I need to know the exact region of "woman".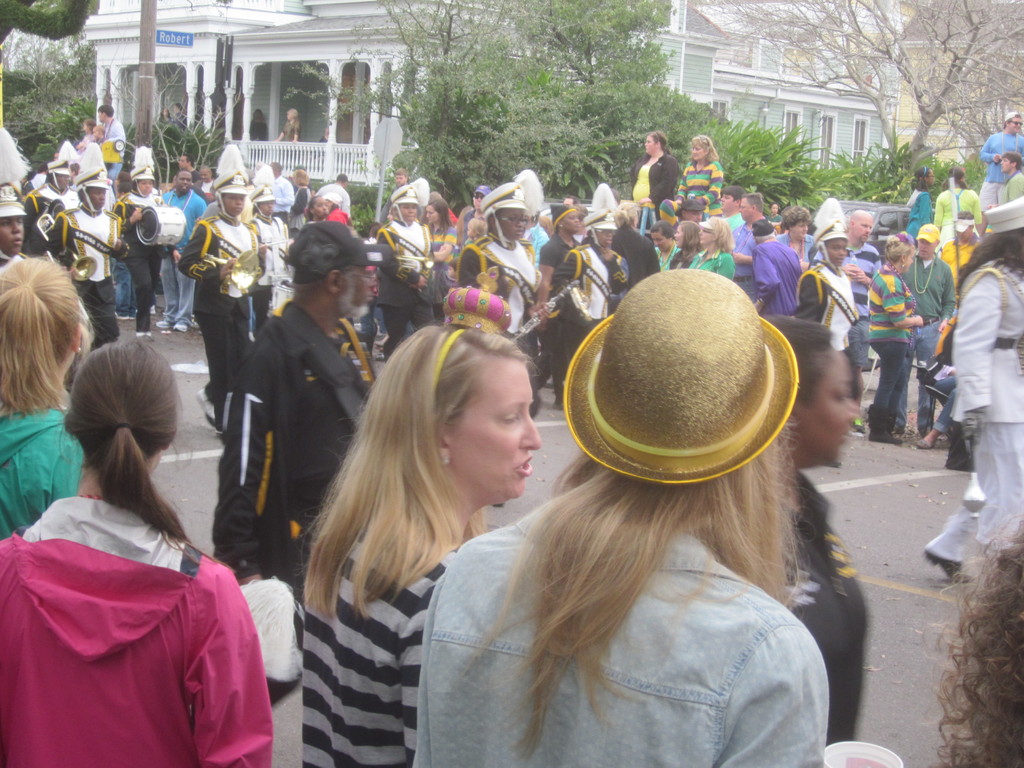
Region: [x1=929, y1=166, x2=989, y2=247].
